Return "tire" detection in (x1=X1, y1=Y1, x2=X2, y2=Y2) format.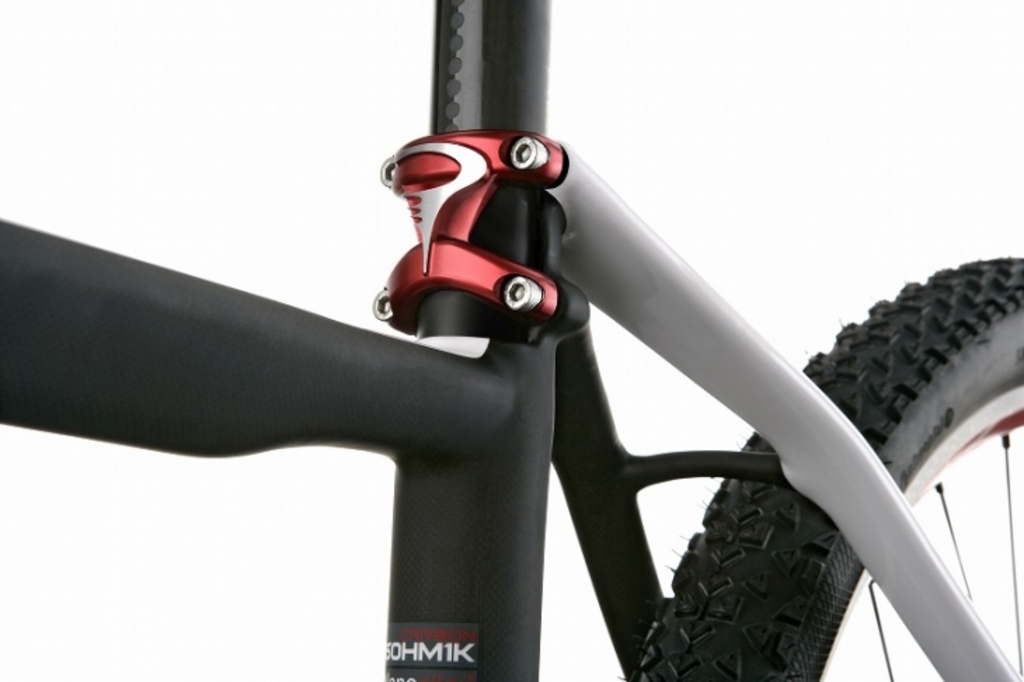
(x1=635, y1=257, x2=1023, y2=681).
